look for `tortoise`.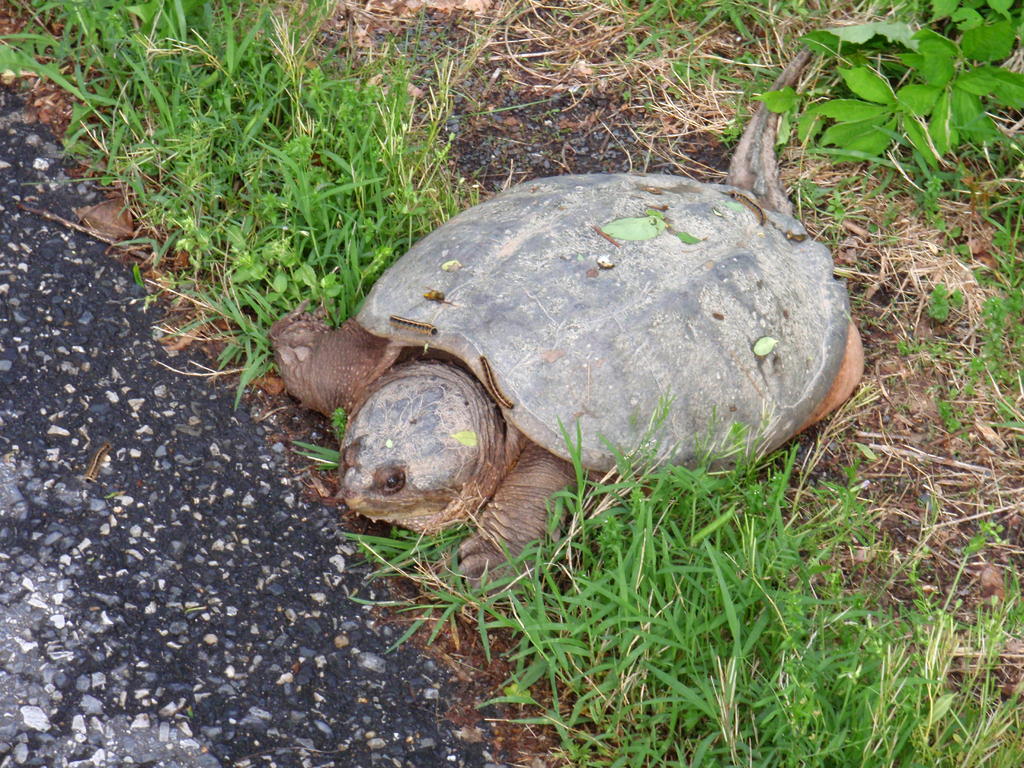
Found: 268:40:868:601.
